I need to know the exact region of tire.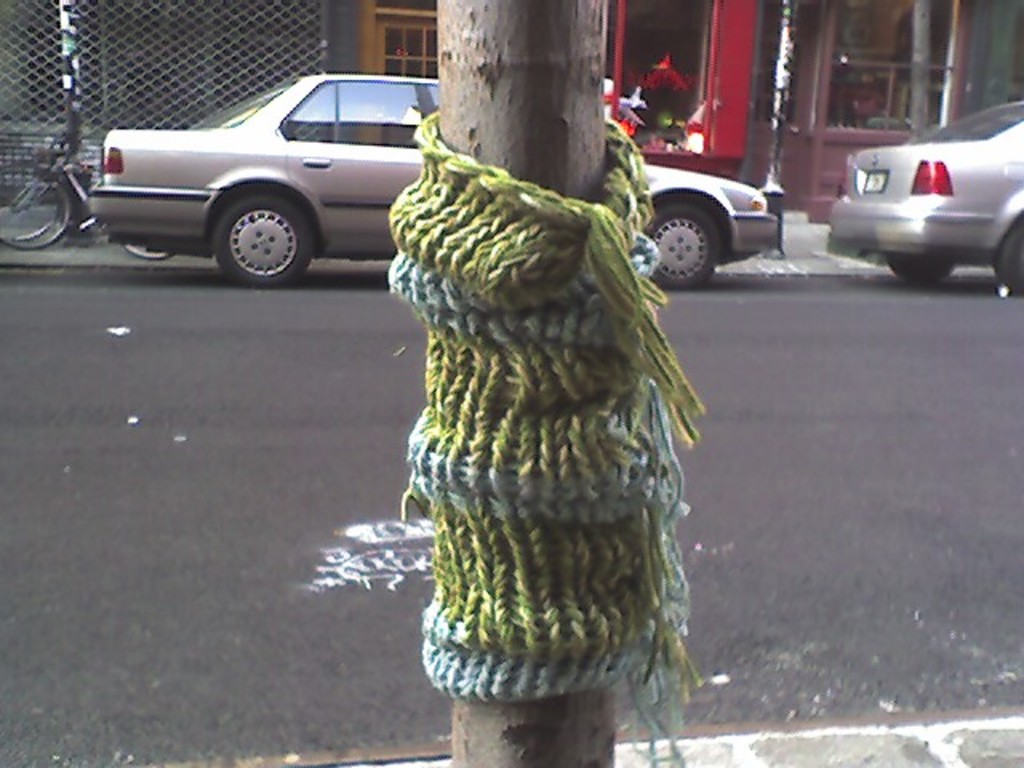
Region: BBox(0, 160, 62, 237).
